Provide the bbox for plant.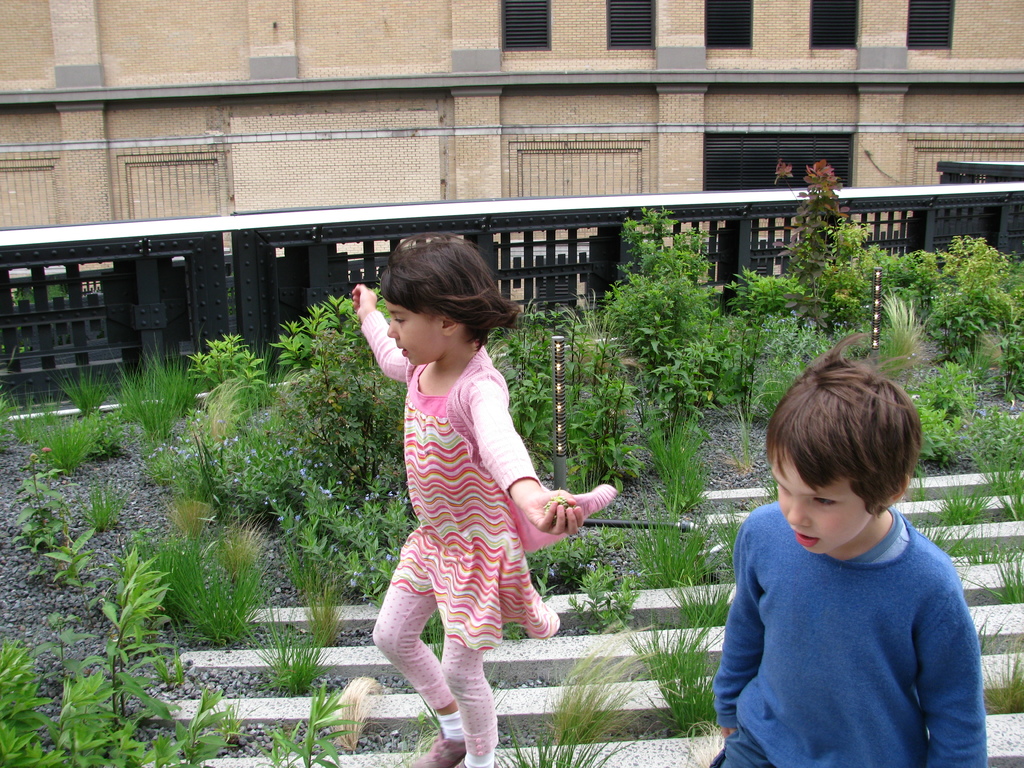
(x1=211, y1=697, x2=257, y2=742).
